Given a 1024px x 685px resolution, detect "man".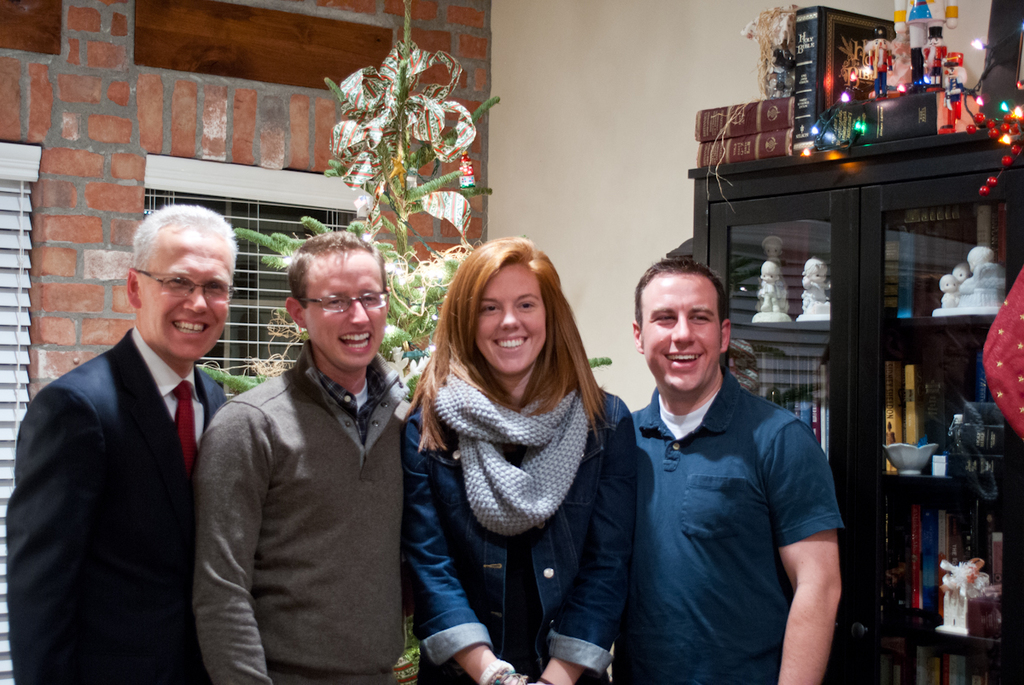
[610, 254, 846, 684].
